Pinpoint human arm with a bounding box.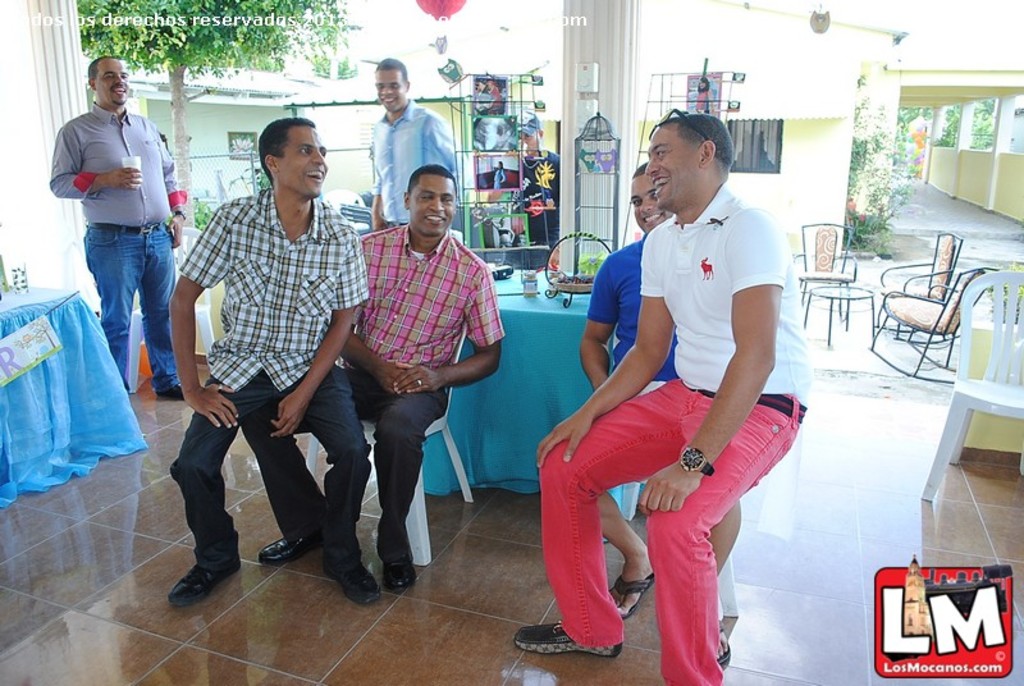
detection(346, 328, 410, 395).
